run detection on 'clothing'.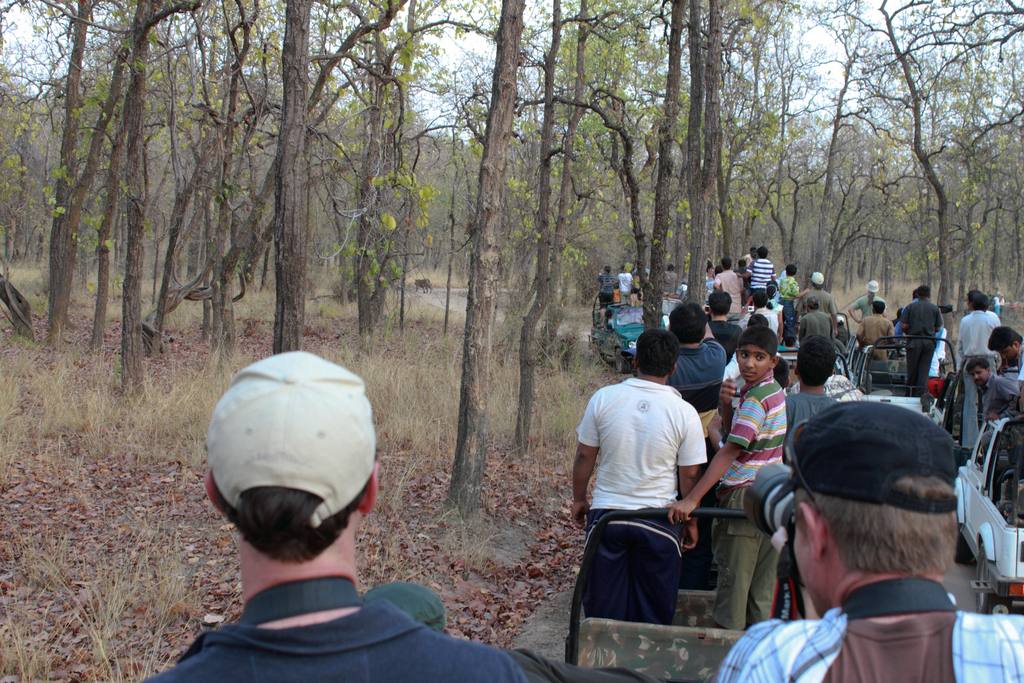
Result: bbox(891, 299, 940, 406).
